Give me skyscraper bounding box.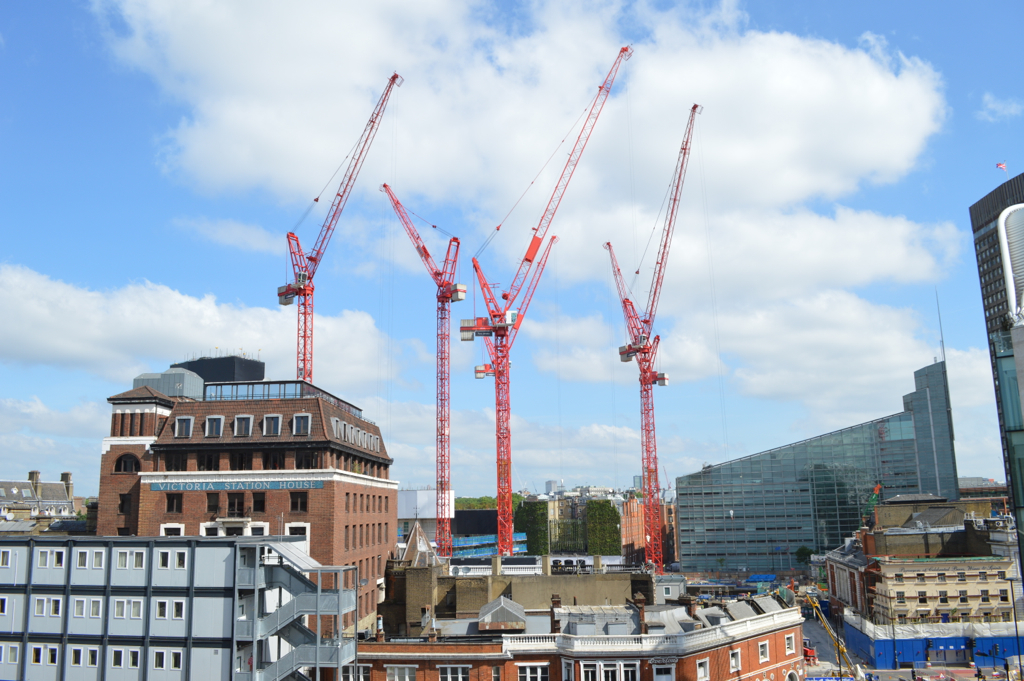
left=801, top=480, right=1023, bottom=680.
